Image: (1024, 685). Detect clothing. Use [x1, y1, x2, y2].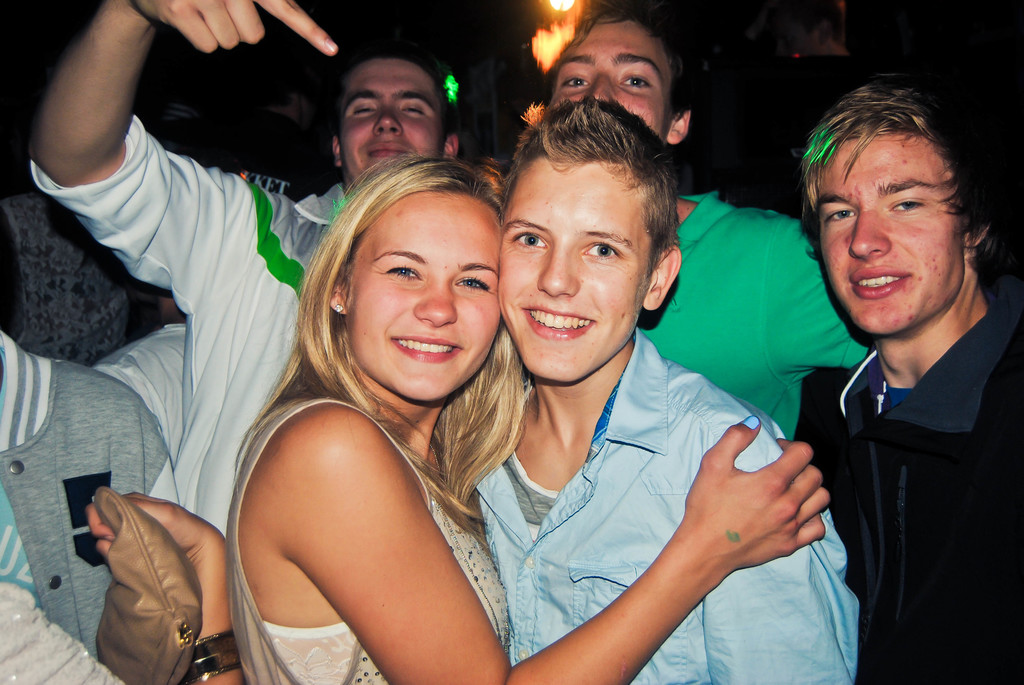
[18, 166, 369, 564].
